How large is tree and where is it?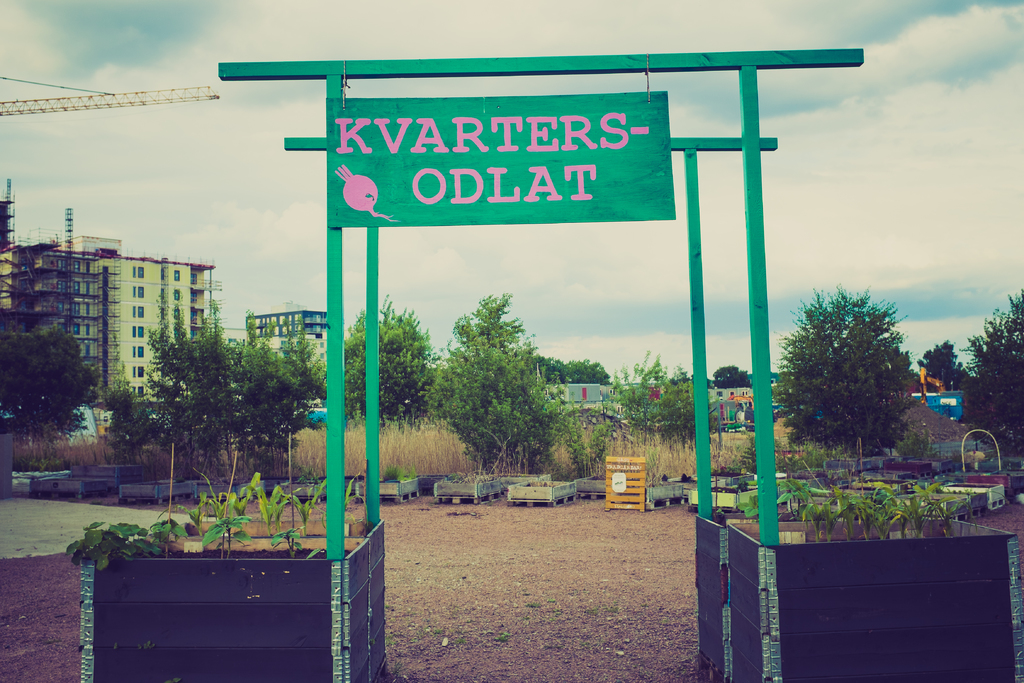
Bounding box: rect(714, 365, 756, 386).
